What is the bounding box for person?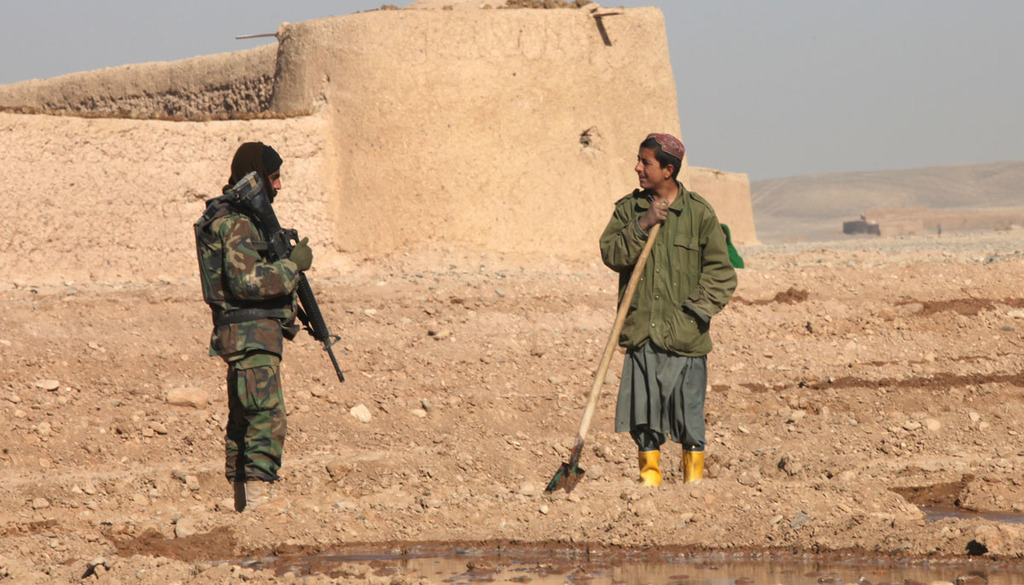
bbox=[598, 130, 737, 487].
